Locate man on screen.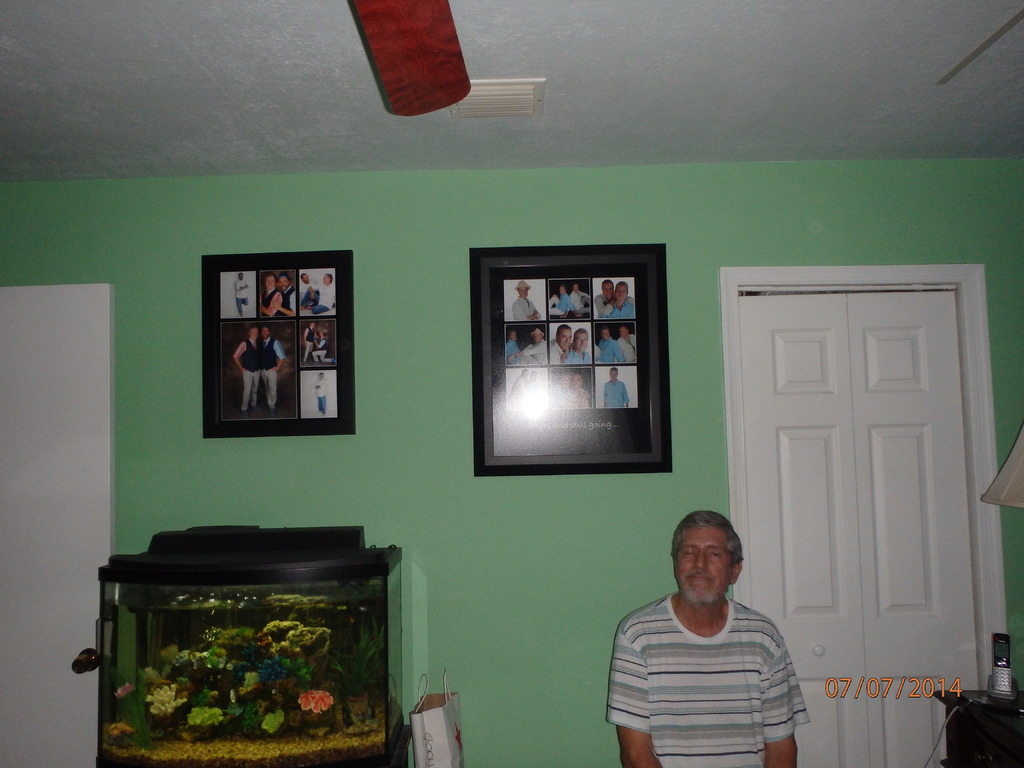
On screen at 260 273 283 317.
